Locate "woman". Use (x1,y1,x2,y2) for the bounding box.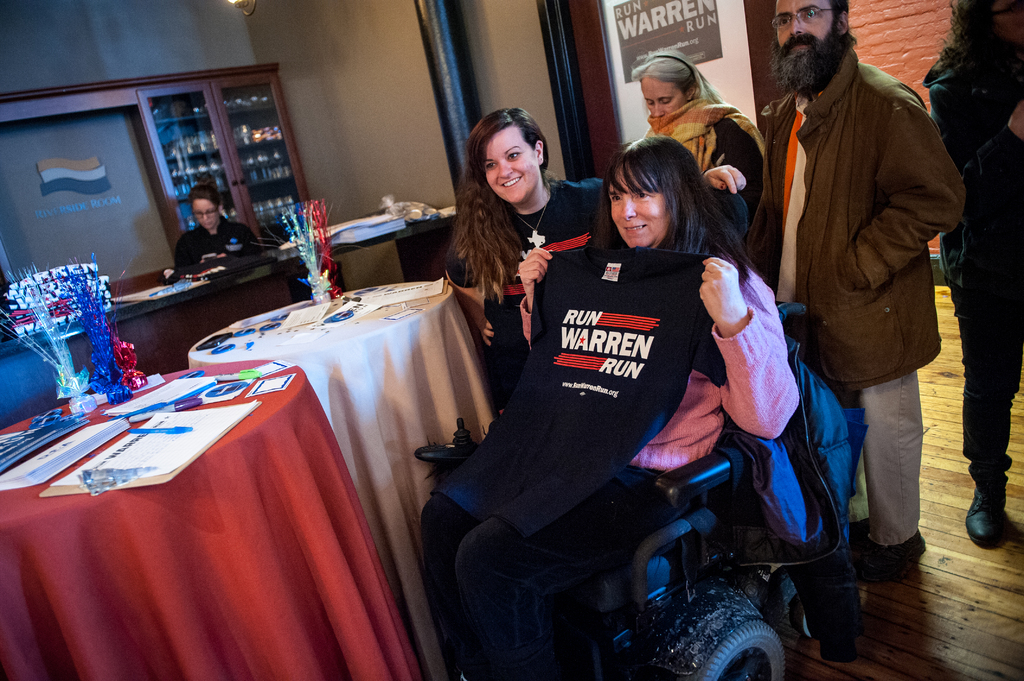
(911,0,1023,561).
